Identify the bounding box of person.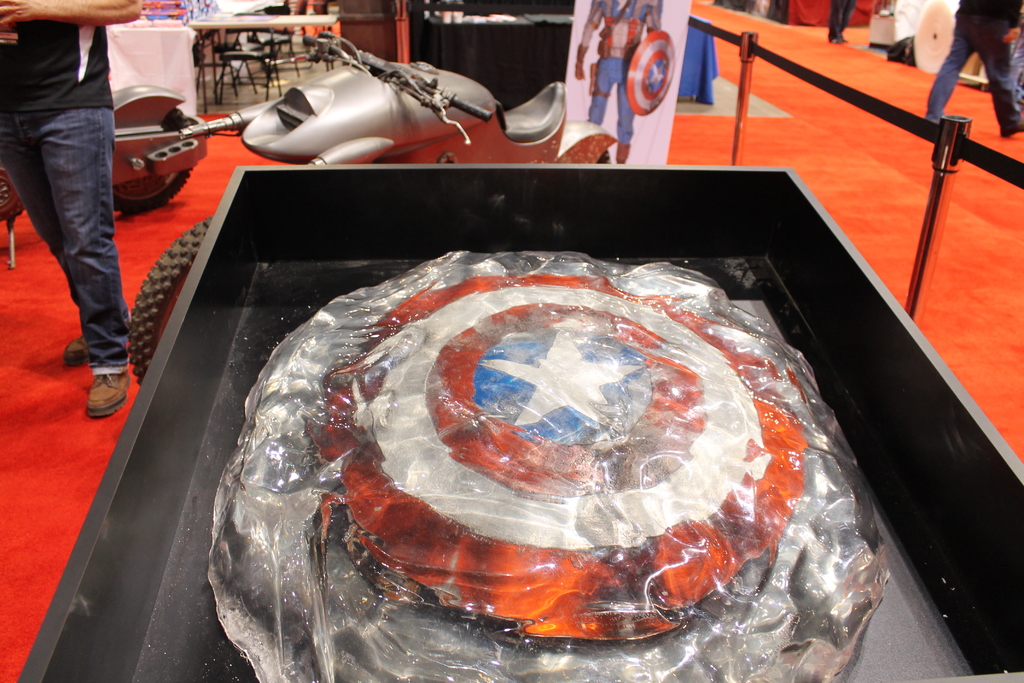
x1=571, y1=0, x2=664, y2=167.
